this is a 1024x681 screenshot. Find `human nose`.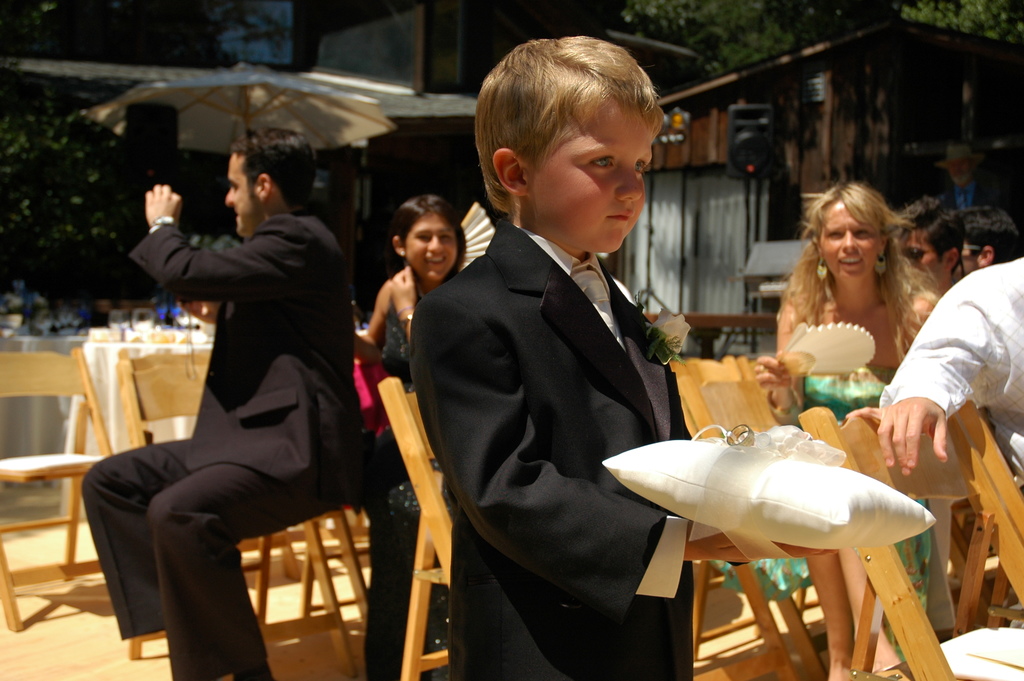
Bounding box: 614/167/643/204.
